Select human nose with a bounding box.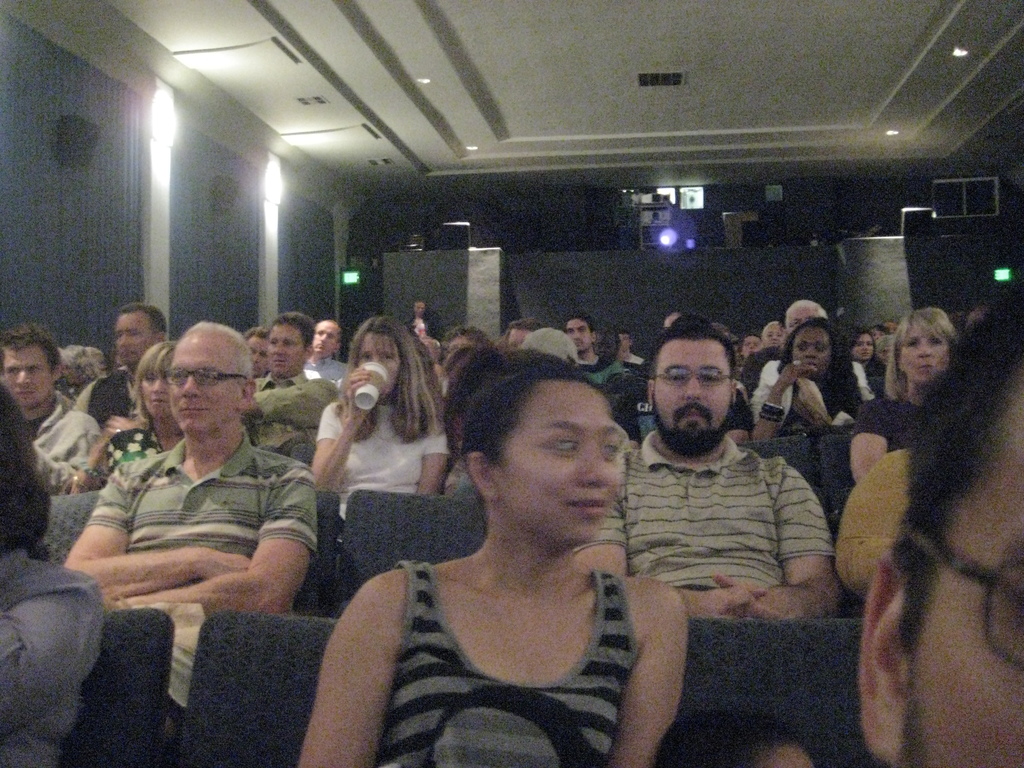
pyautogui.locateOnScreen(121, 335, 132, 347).
